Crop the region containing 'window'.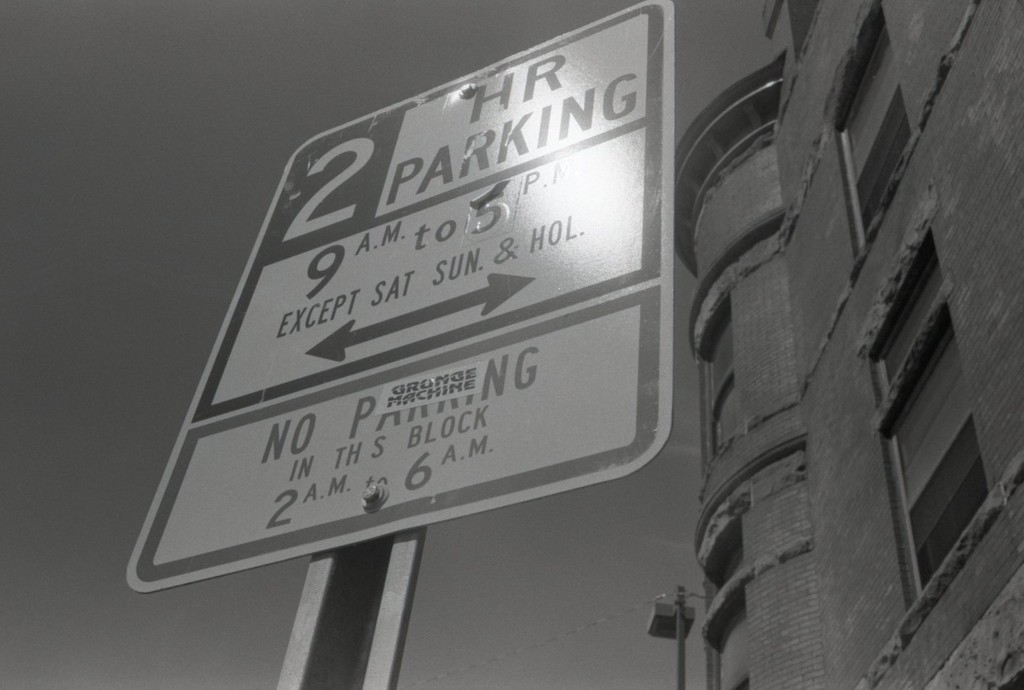
Crop region: locate(890, 329, 989, 597).
